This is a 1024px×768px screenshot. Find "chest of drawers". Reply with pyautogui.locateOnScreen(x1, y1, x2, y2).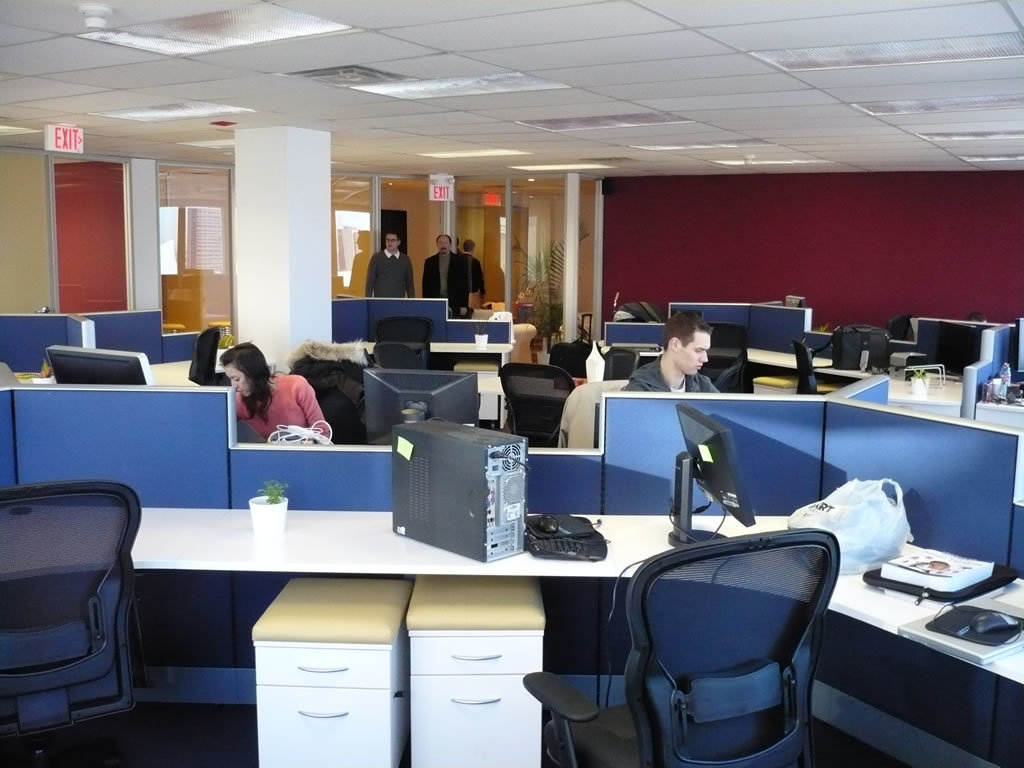
pyautogui.locateOnScreen(249, 579, 413, 766).
